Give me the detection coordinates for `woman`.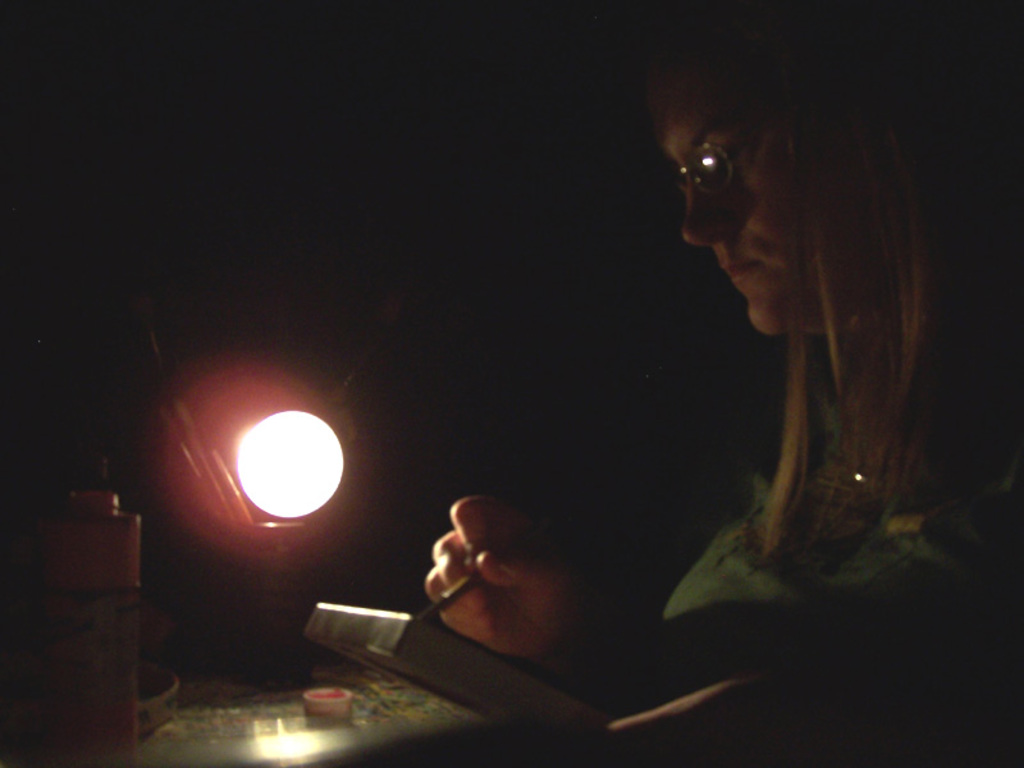
bbox(413, 0, 1012, 767).
